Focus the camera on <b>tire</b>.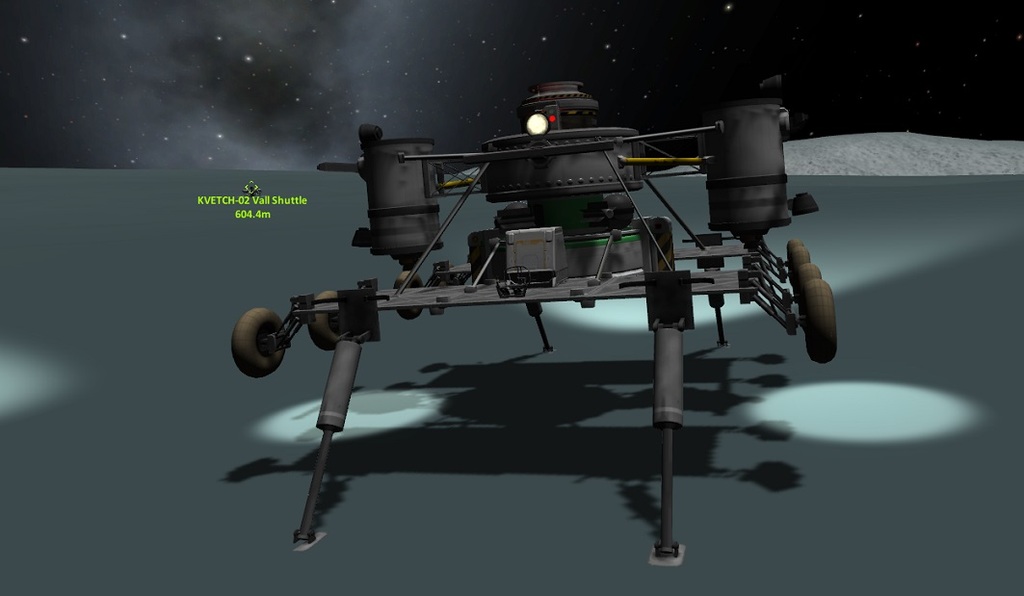
Focus region: box=[236, 313, 287, 375].
